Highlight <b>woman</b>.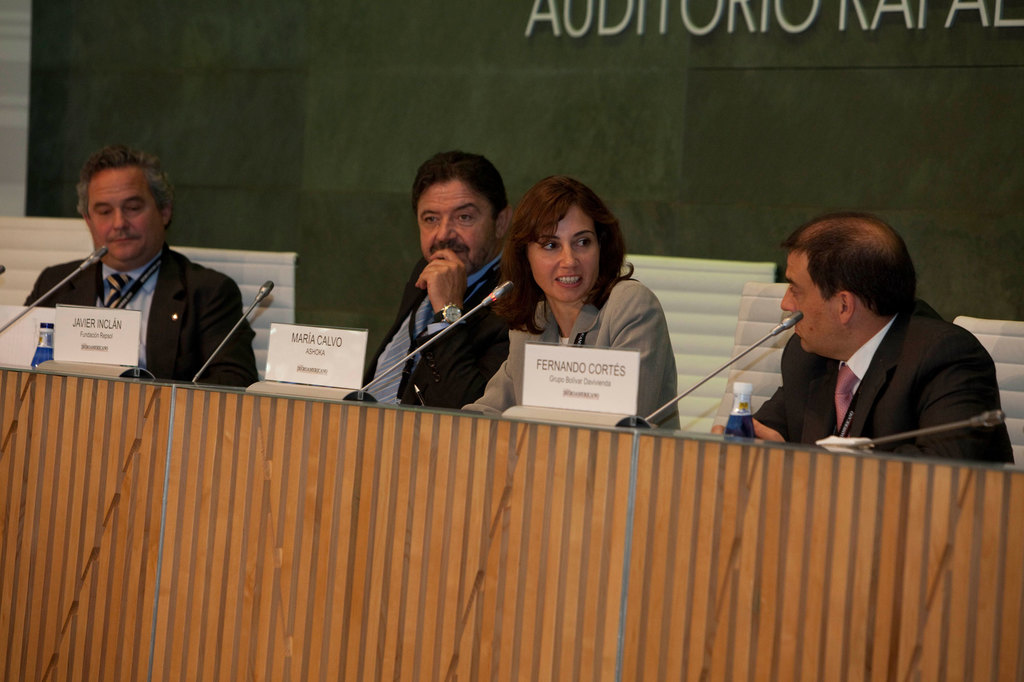
Highlighted region: rect(463, 173, 683, 429).
